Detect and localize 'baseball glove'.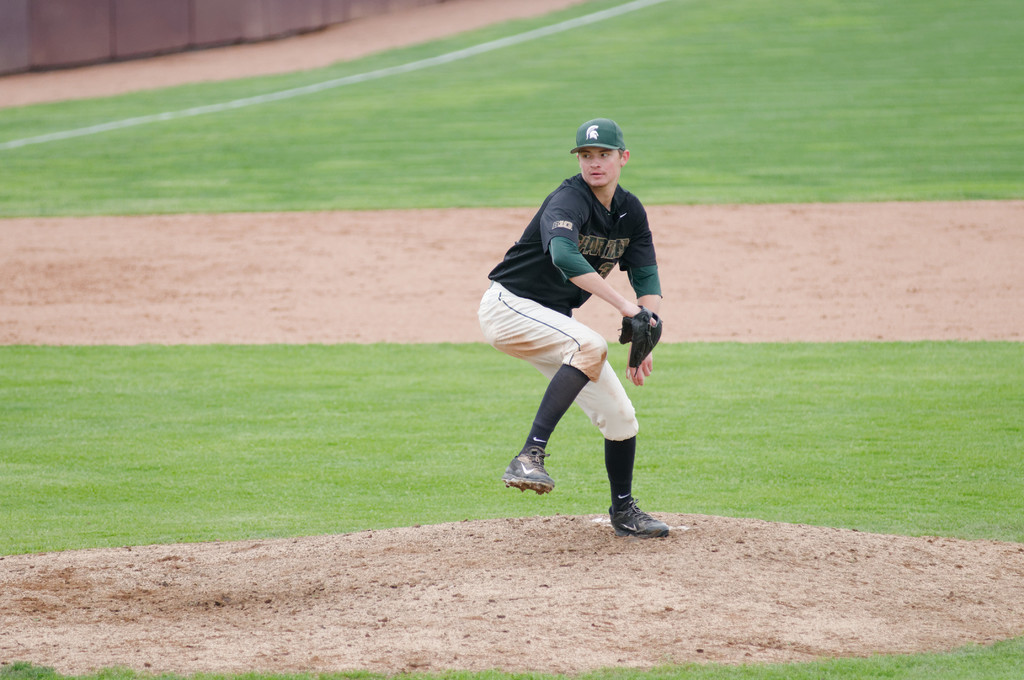
Localized at [x1=616, y1=299, x2=661, y2=375].
